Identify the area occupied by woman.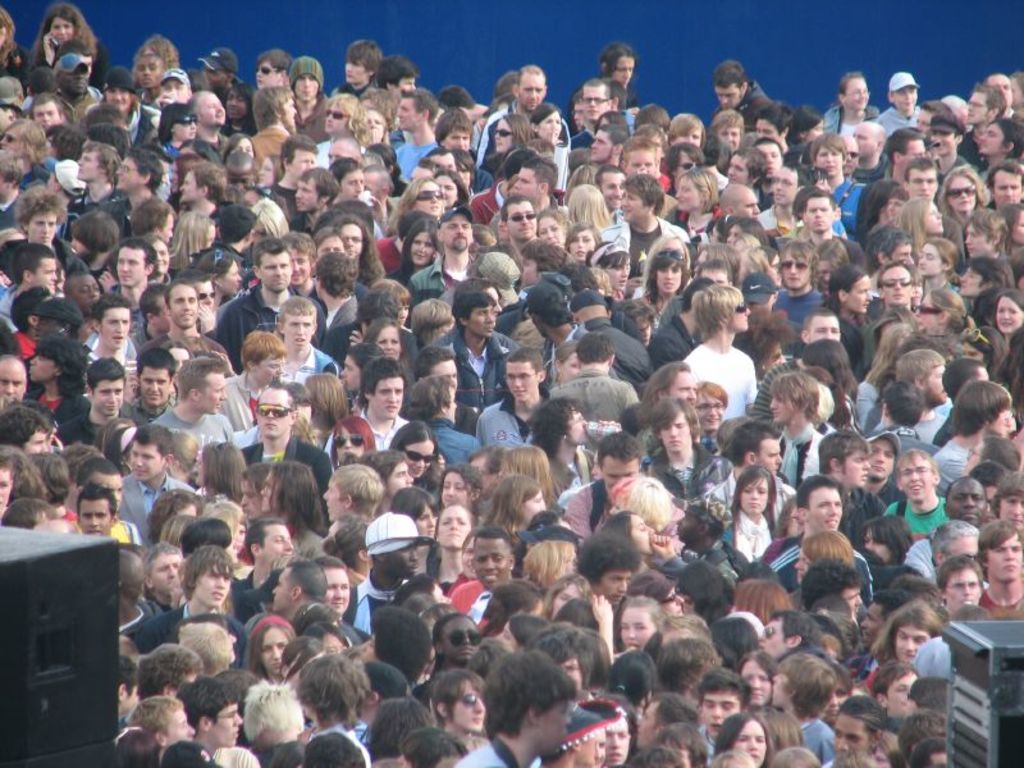
Area: locate(160, 102, 197, 156).
